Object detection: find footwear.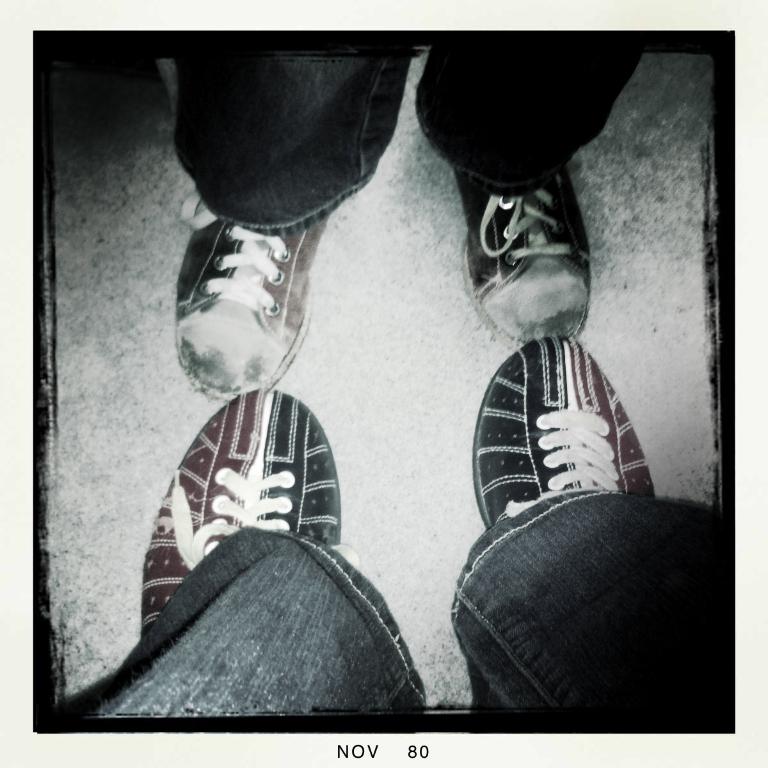
rect(141, 385, 344, 643).
